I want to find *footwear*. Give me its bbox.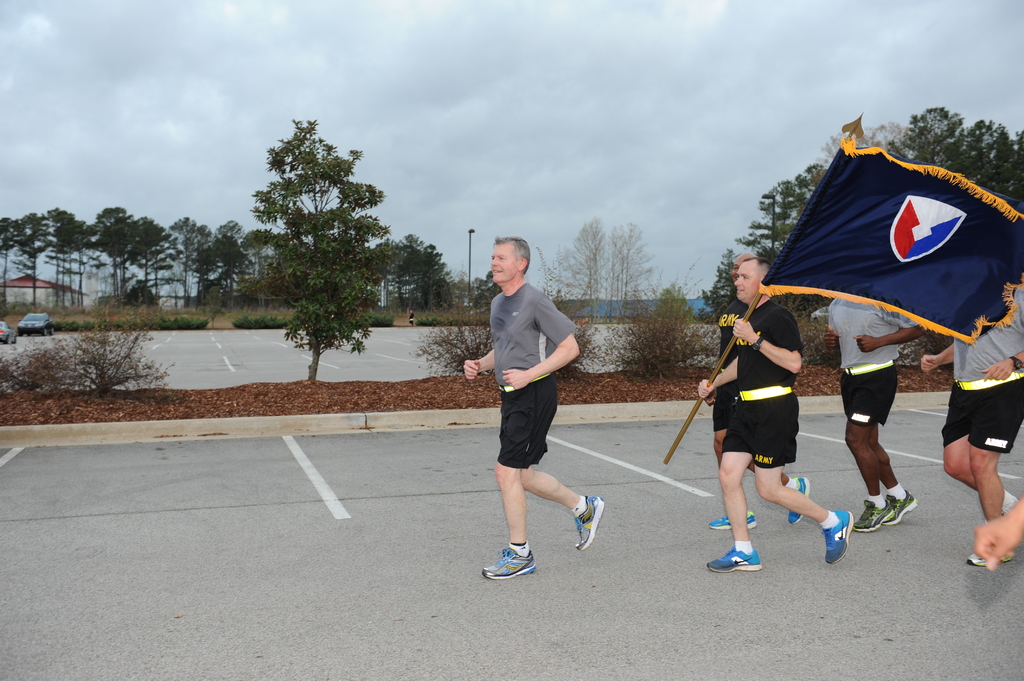
483:536:545:591.
